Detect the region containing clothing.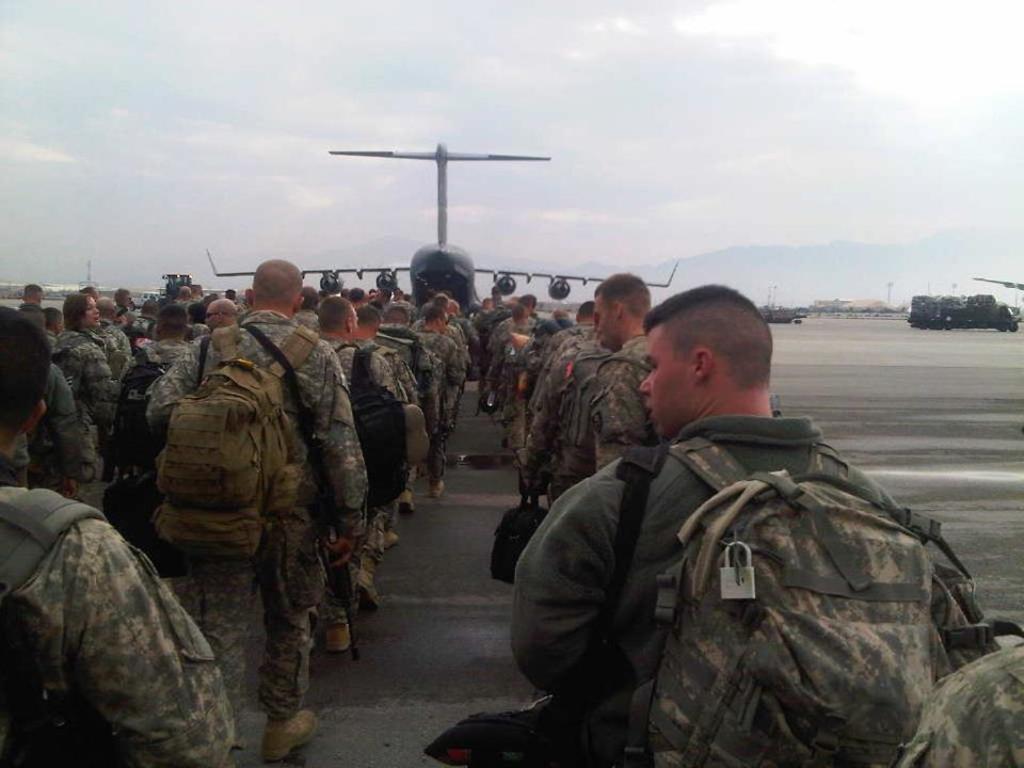
(57,334,119,453).
